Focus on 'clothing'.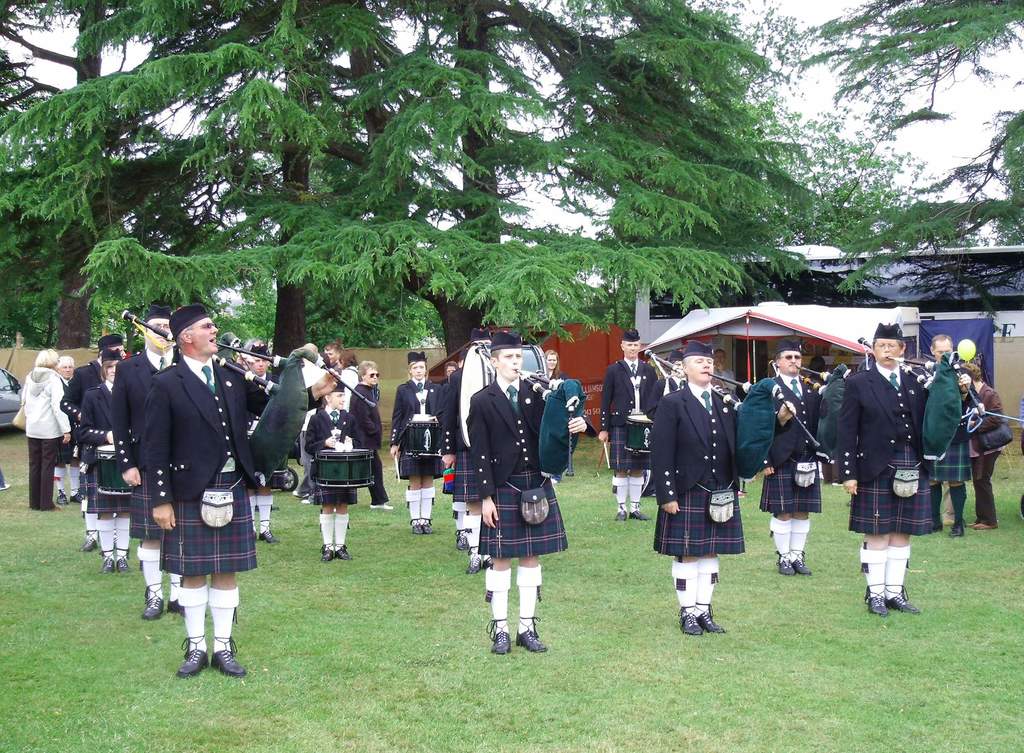
Focused at left=99, top=354, right=173, bottom=538.
